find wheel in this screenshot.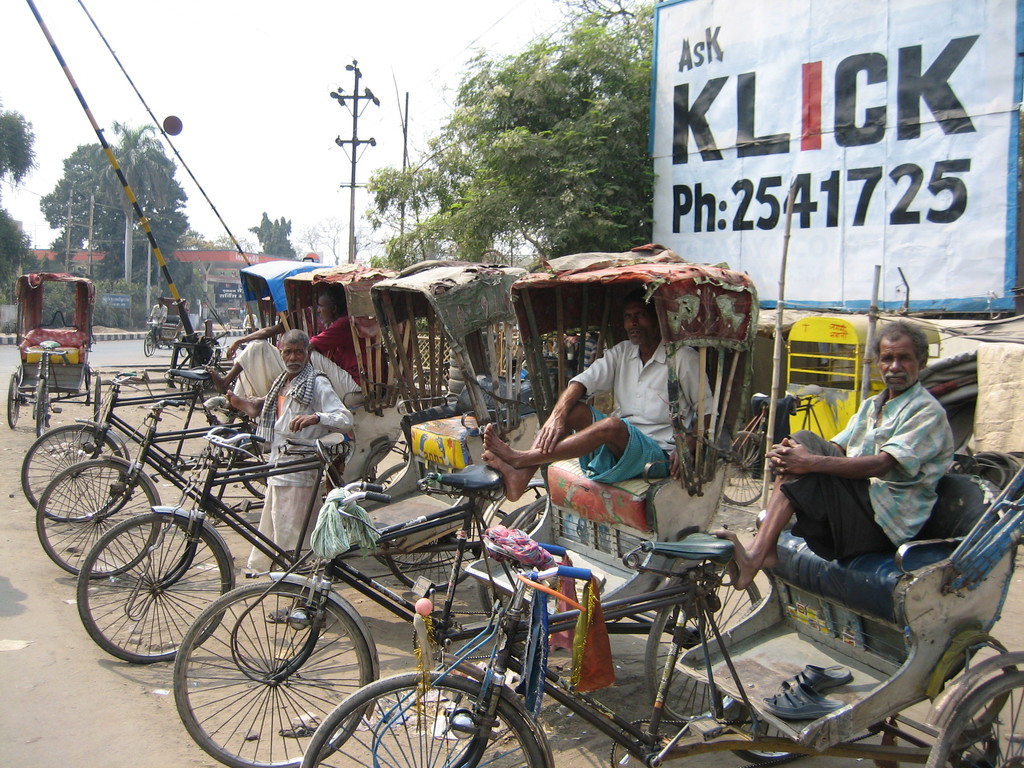
The bounding box for wheel is [x1=163, y1=592, x2=353, y2=747].
